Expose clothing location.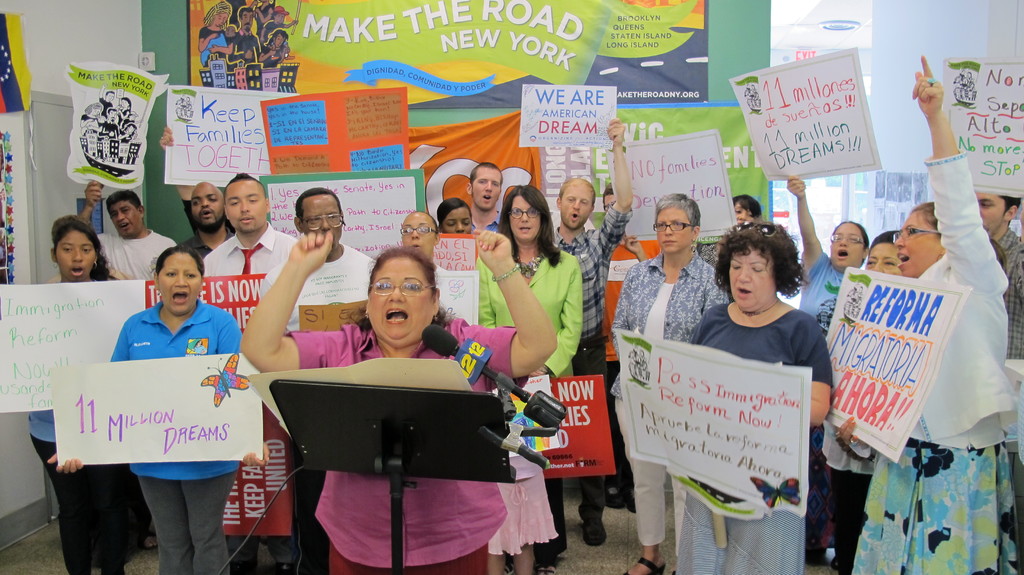
Exposed at box(850, 151, 1019, 574).
